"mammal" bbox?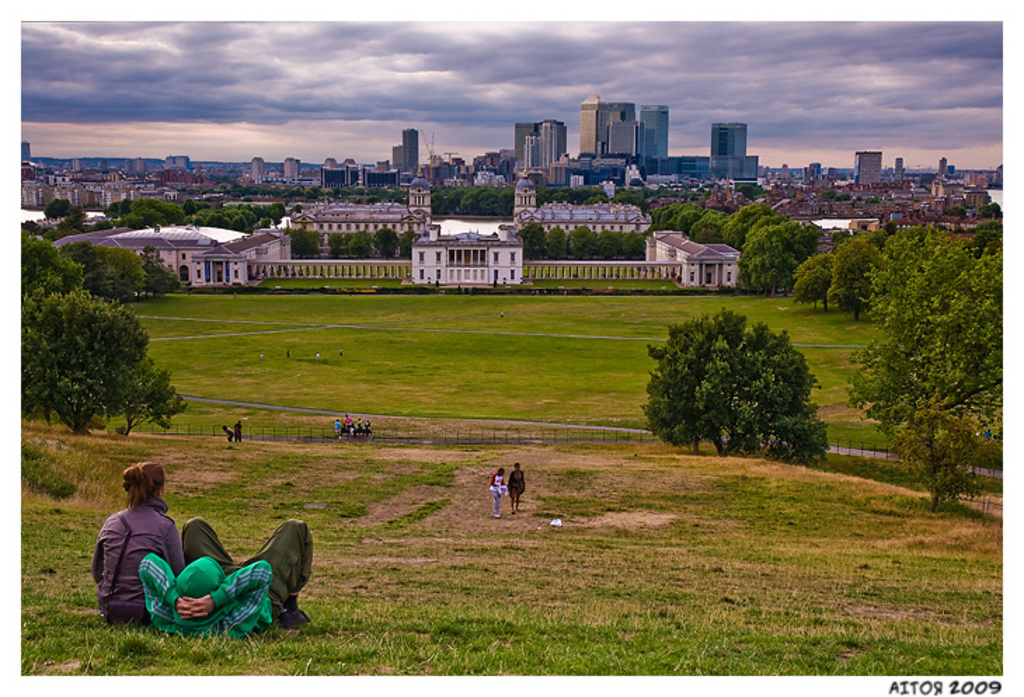
[511, 459, 526, 510]
